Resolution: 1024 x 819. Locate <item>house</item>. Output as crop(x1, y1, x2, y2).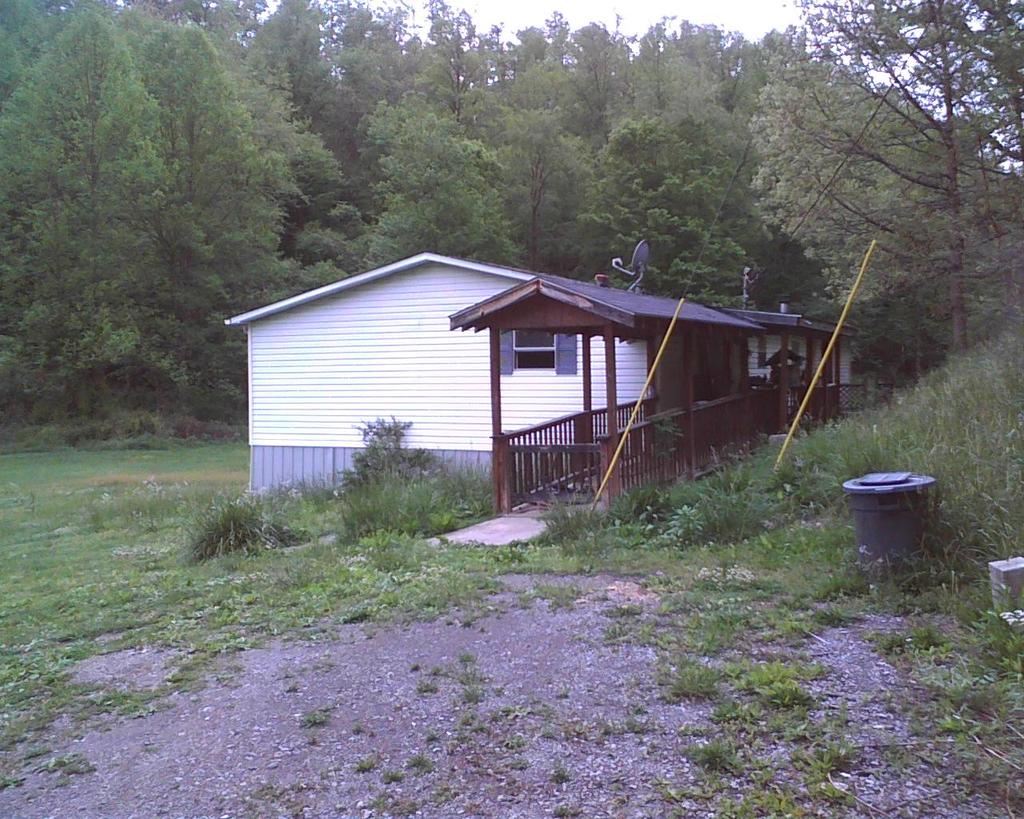
crop(726, 311, 856, 440).
